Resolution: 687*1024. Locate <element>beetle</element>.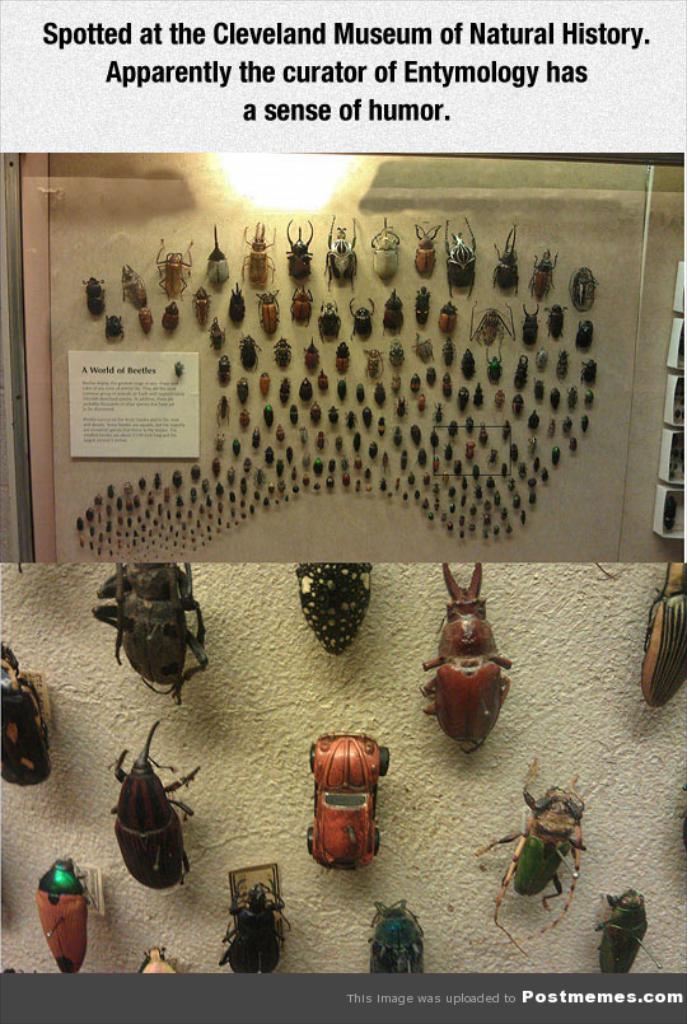
{"left": 274, "top": 337, "right": 293, "bottom": 368}.
